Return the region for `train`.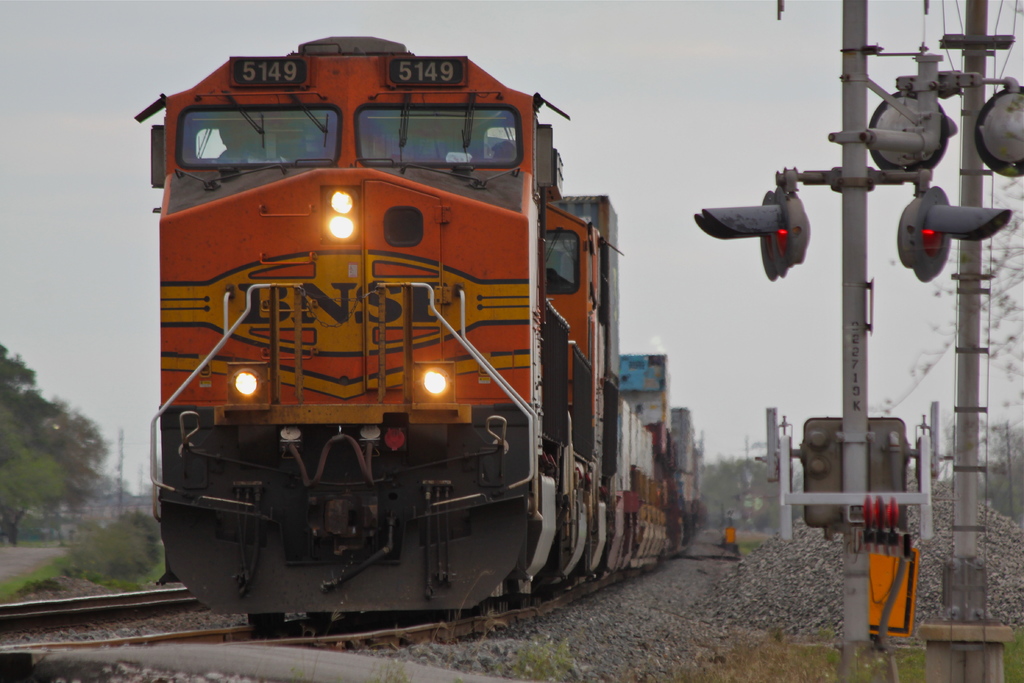
[138,35,704,642].
